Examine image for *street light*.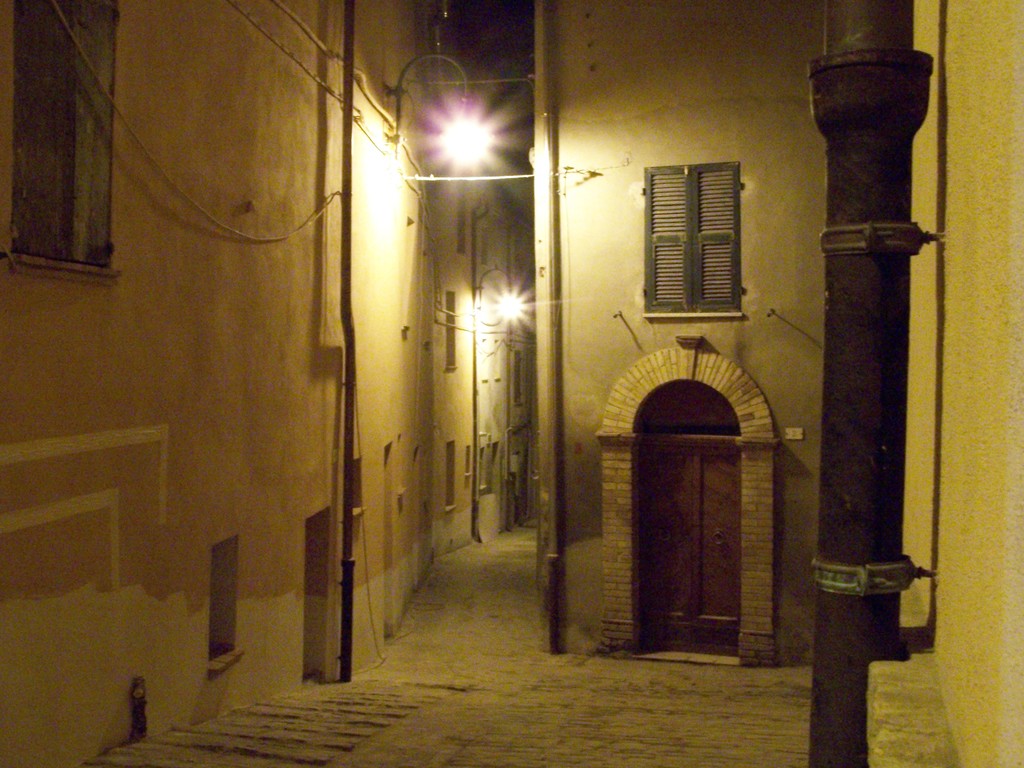
Examination result: x1=471 y1=264 x2=530 y2=508.
